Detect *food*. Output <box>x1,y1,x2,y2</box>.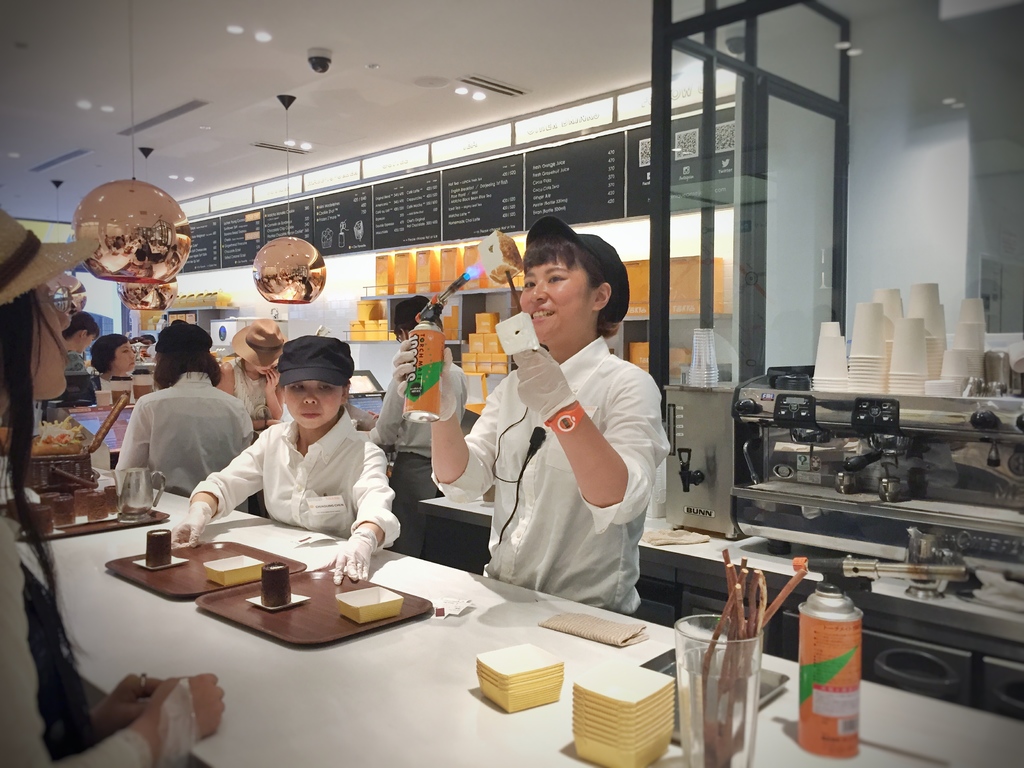
<box>479,233,525,285</box>.
